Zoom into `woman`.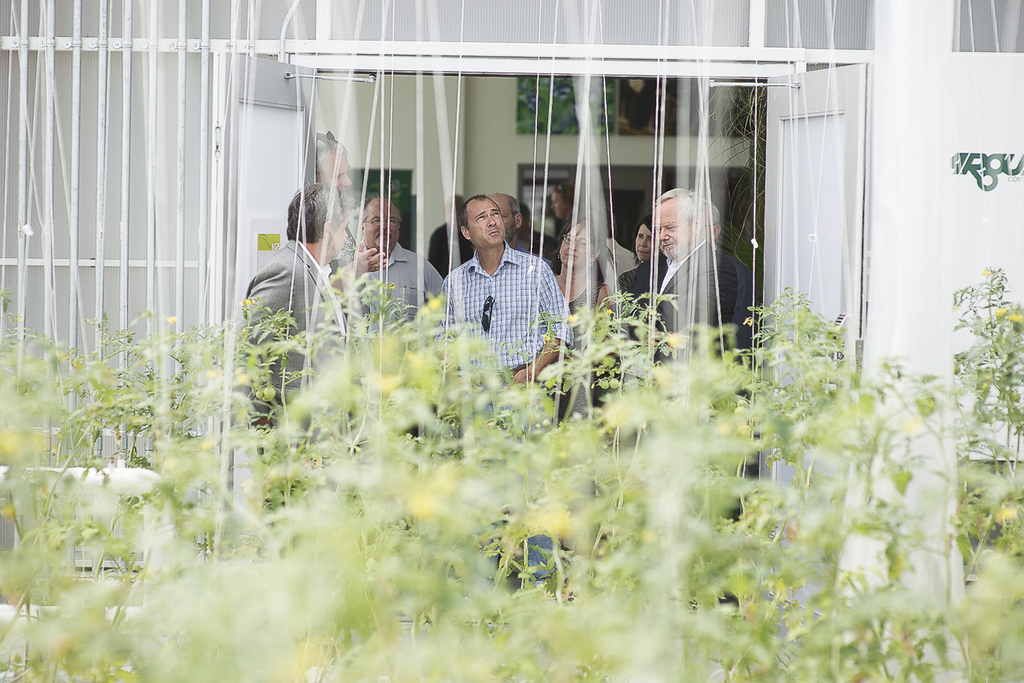
Zoom target: box=[532, 194, 636, 603].
